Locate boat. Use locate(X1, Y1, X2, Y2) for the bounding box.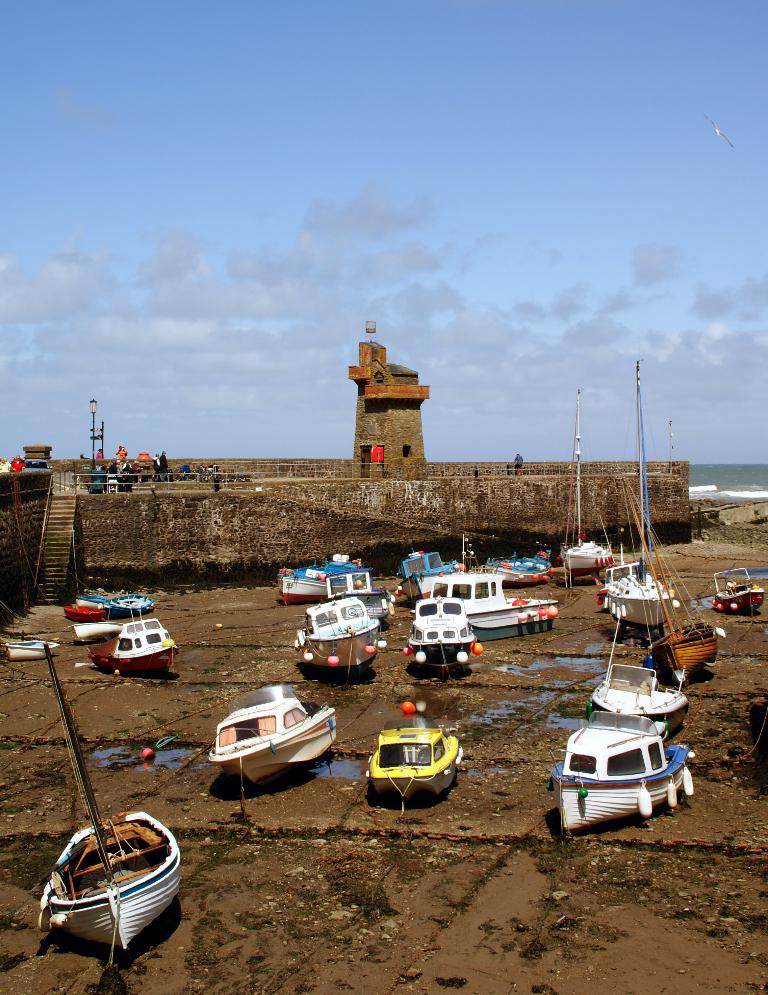
locate(115, 594, 159, 627).
